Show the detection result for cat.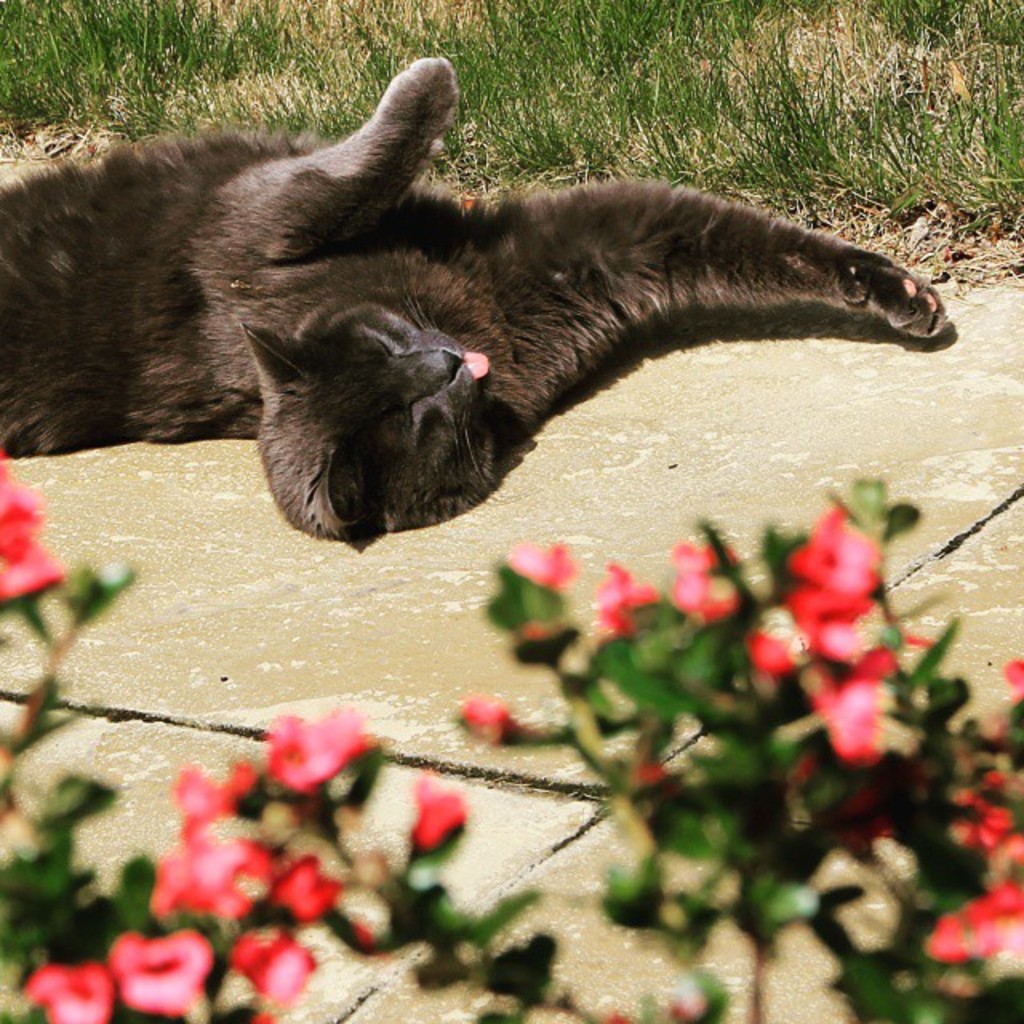
0 58 958 550.
